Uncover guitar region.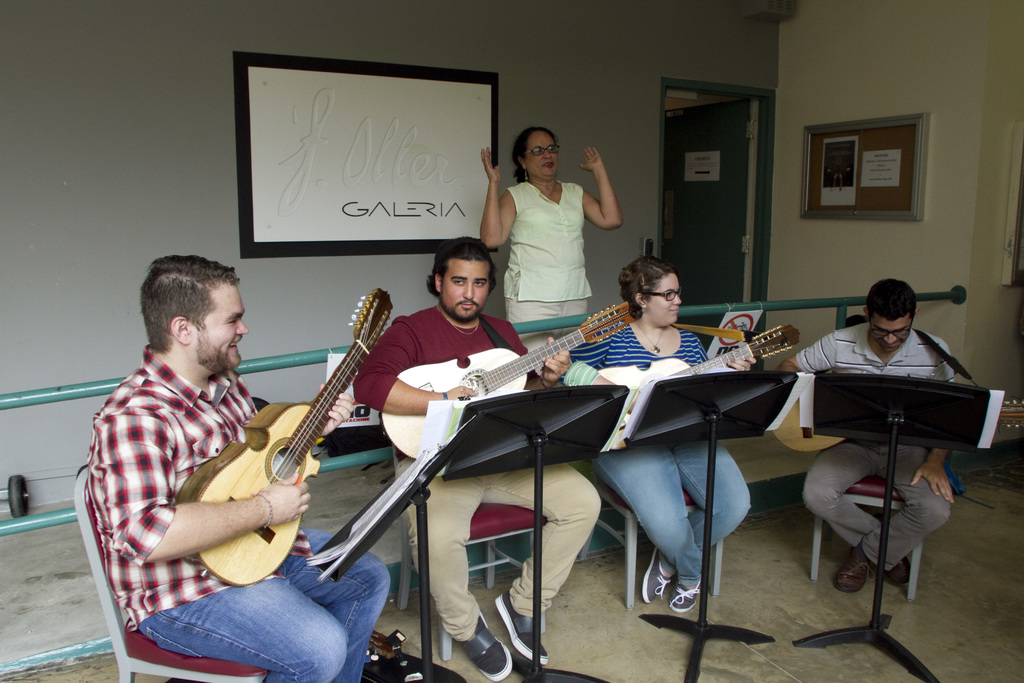
Uncovered: bbox=[774, 400, 1023, 457].
